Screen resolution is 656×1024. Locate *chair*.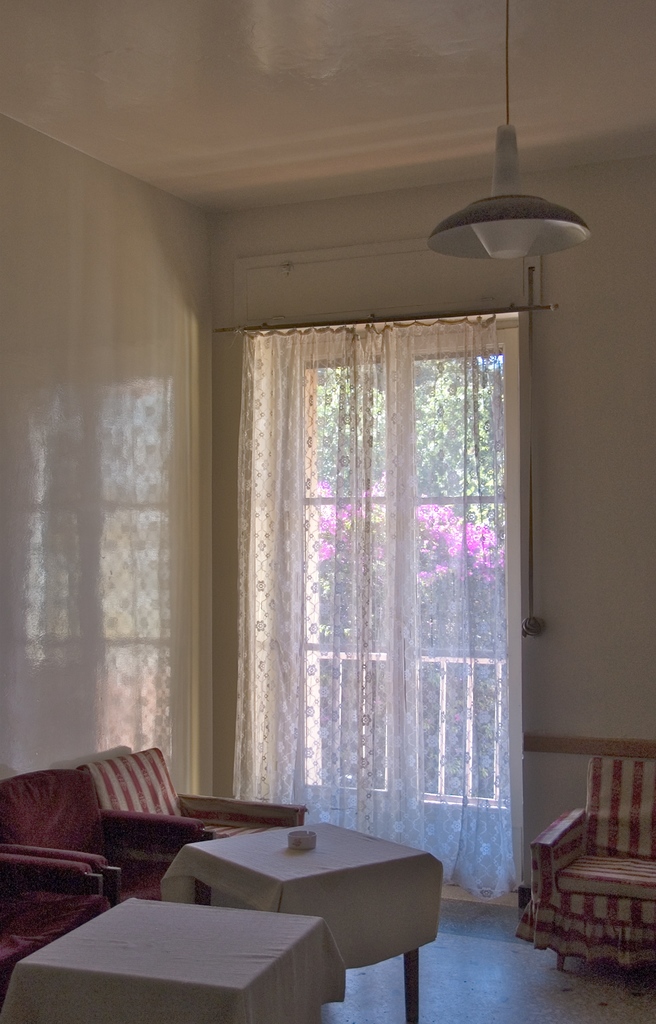
(0,765,209,901).
